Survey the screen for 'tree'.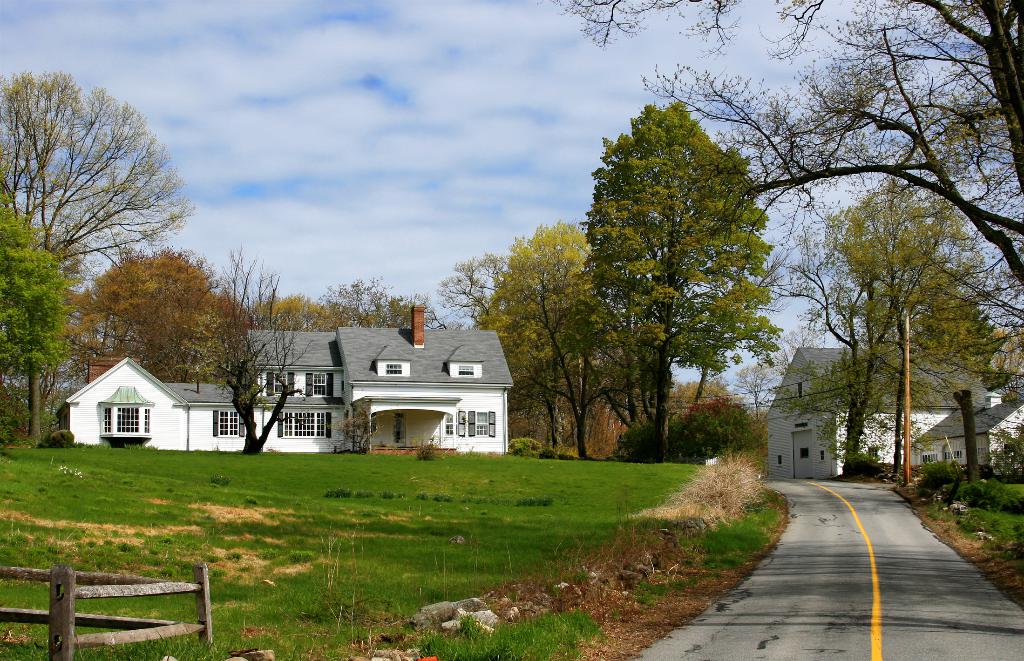
Survey found: 67, 238, 260, 401.
